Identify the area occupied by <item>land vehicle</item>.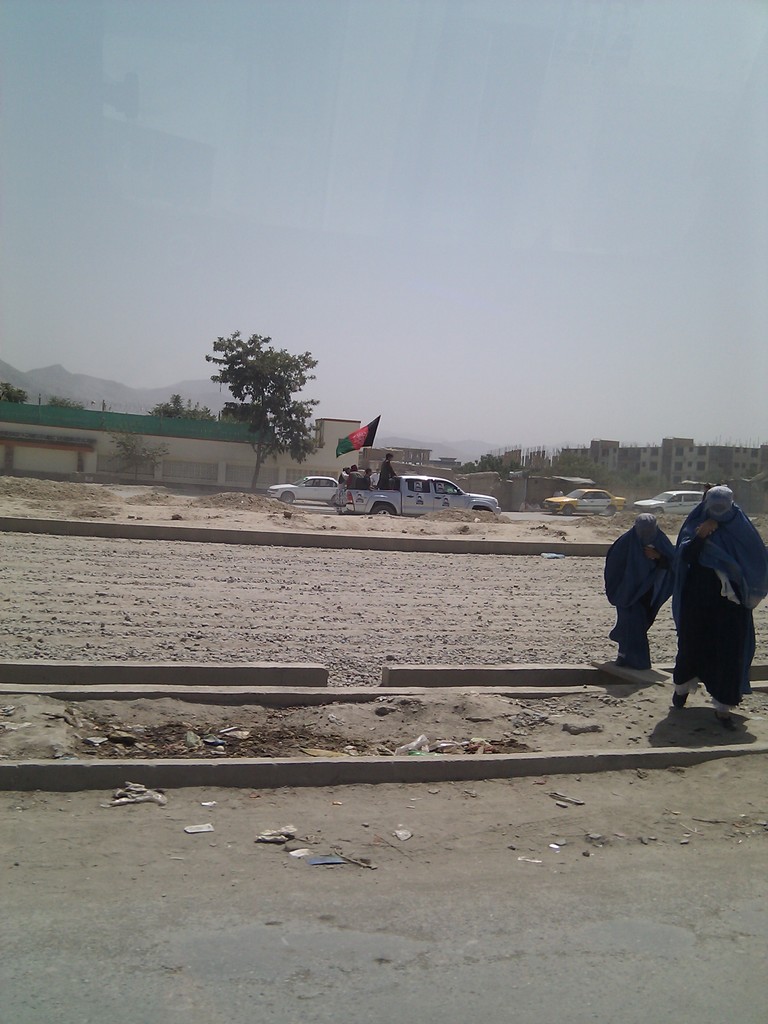
Area: (632,489,702,513).
